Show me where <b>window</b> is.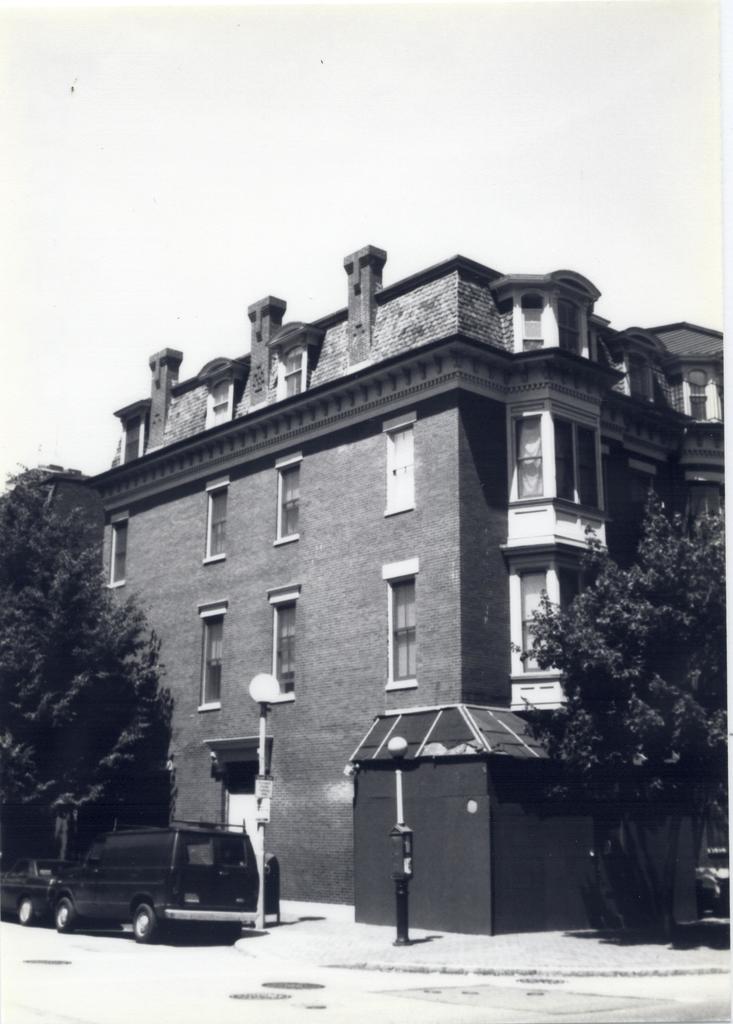
<b>window</b> is at <bbox>518, 573, 555, 660</bbox>.
